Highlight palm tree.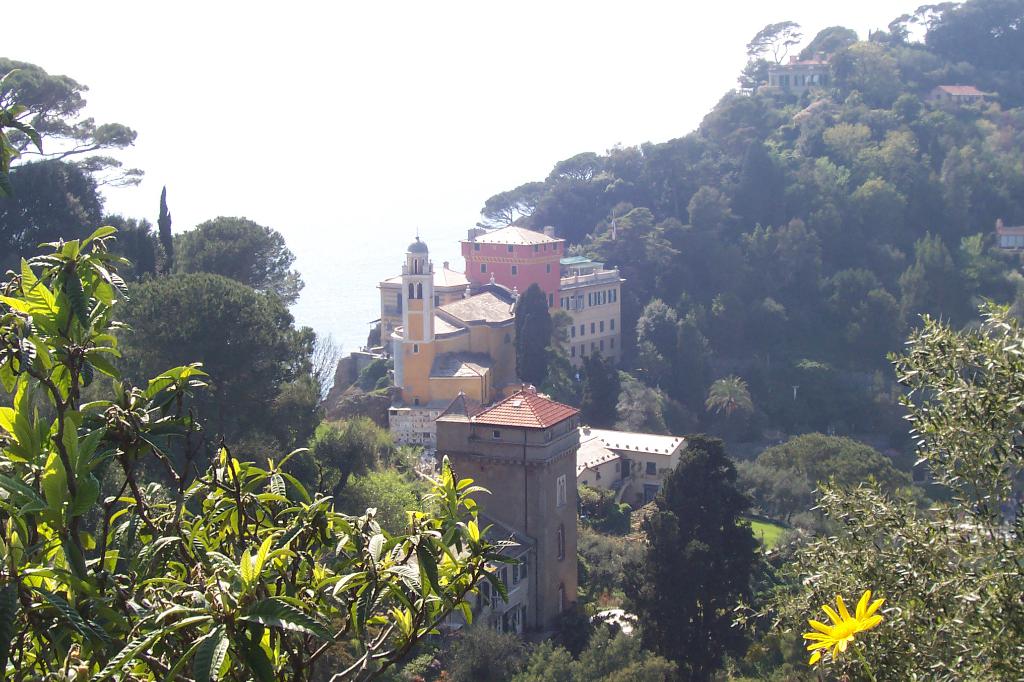
Highlighted region: [703,374,753,424].
